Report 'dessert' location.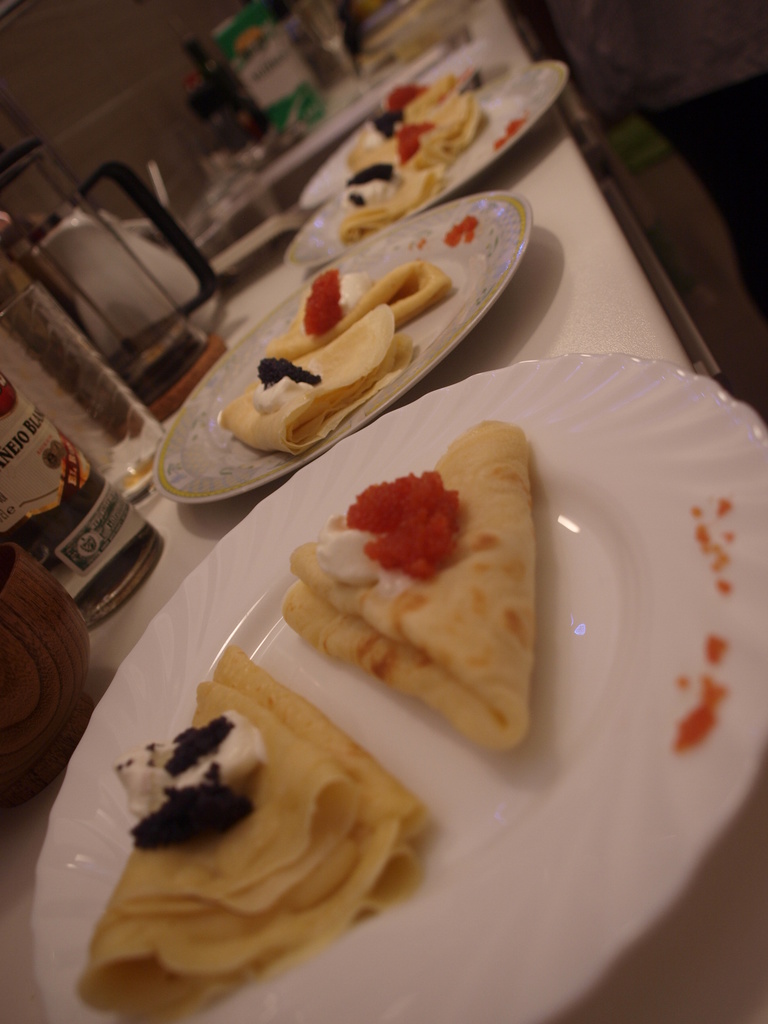
Report: (x1=273, y1=442, x2=566, y2=765).
